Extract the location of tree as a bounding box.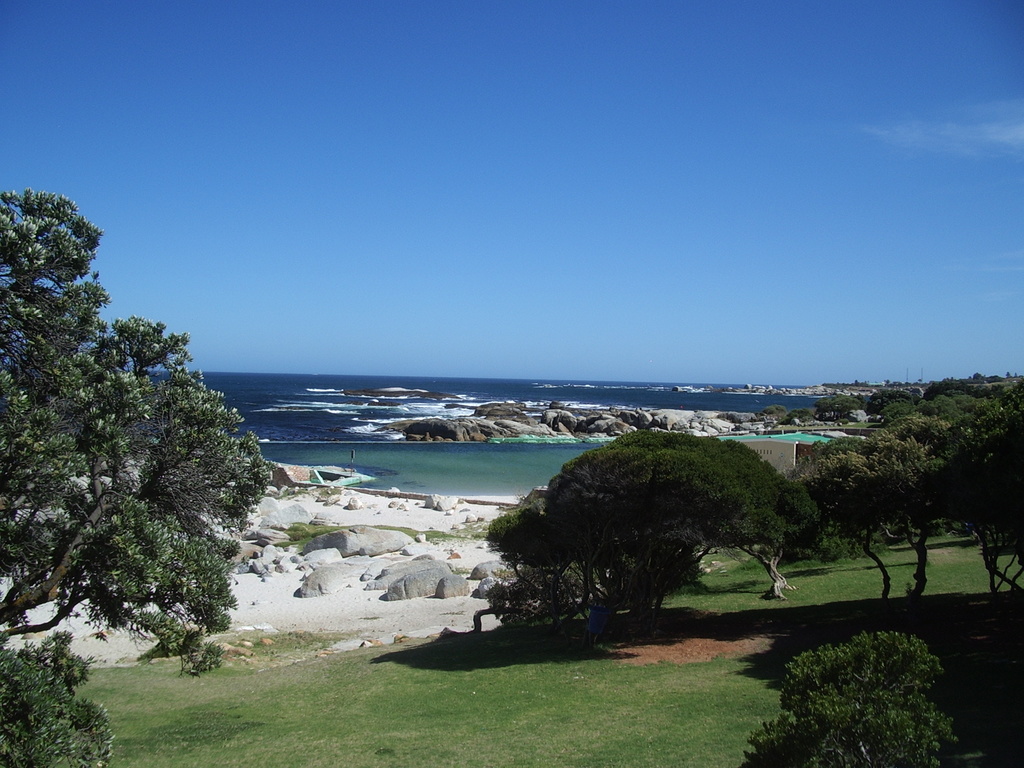
<region>738, 631, 955, 767</region>.
